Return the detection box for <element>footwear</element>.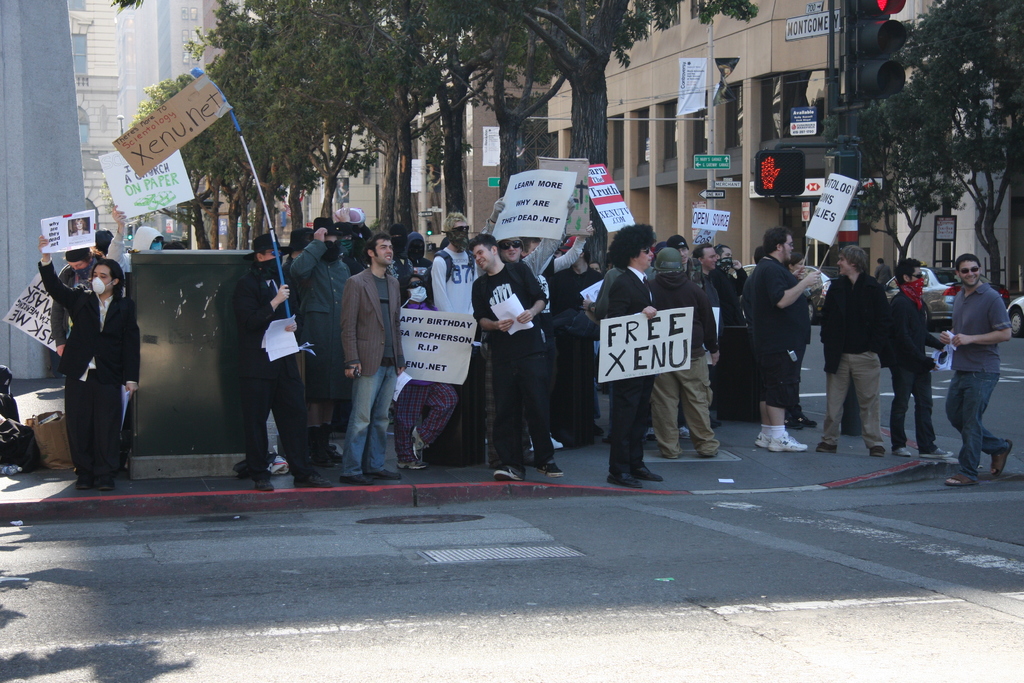
(371,463,405,488).
